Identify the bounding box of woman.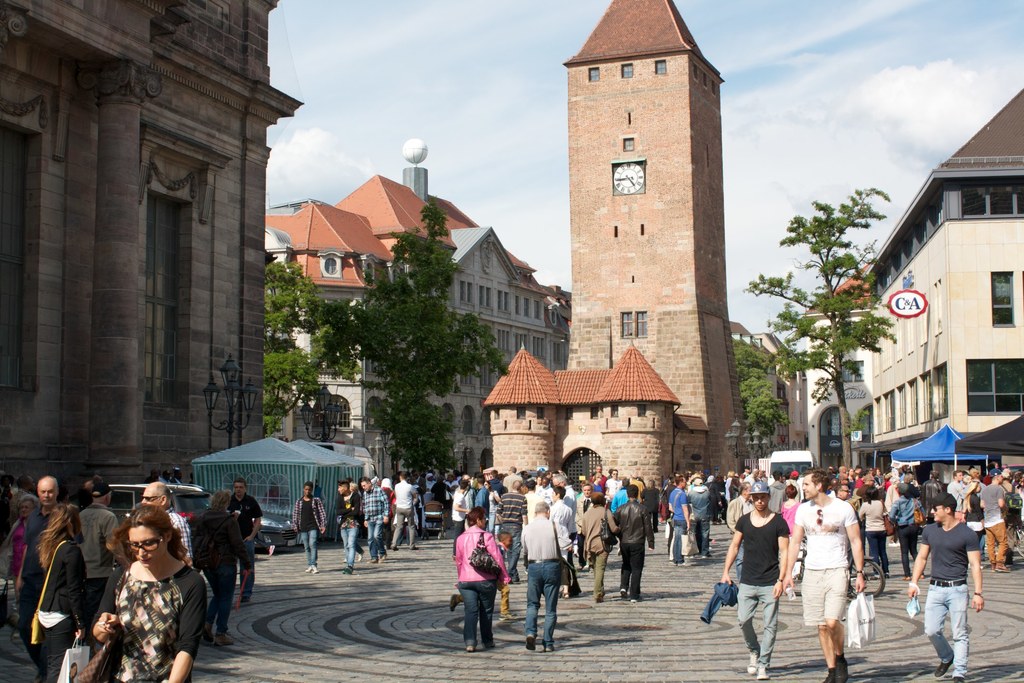
x1=783, y1=487, x2=803, y2=557.
